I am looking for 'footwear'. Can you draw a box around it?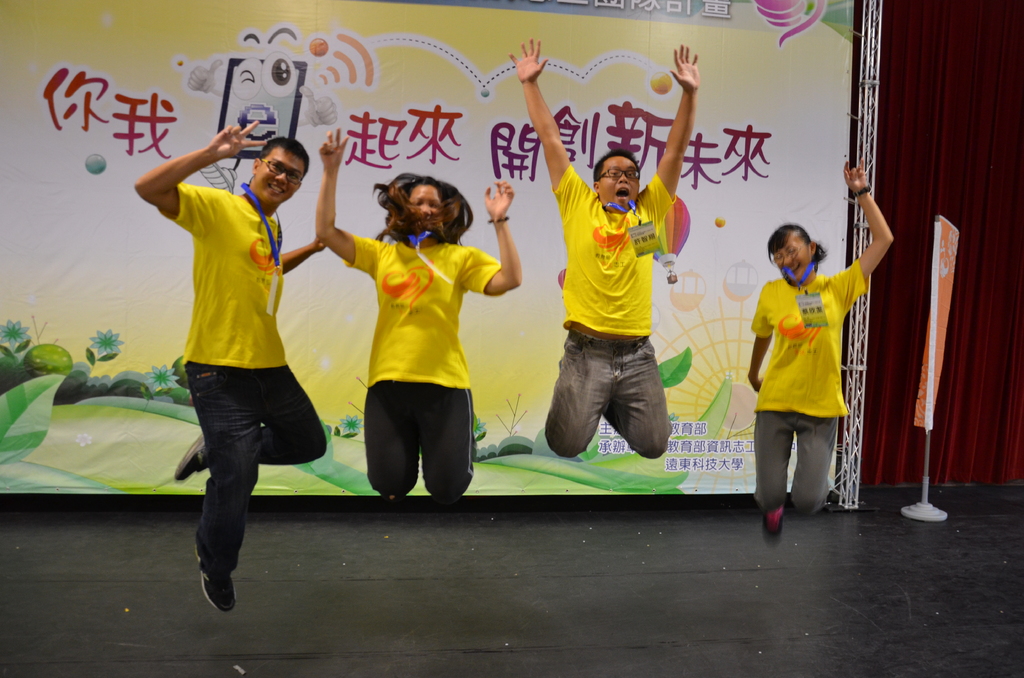
Sure, the bounding box is [762, 499, 783, 543].
